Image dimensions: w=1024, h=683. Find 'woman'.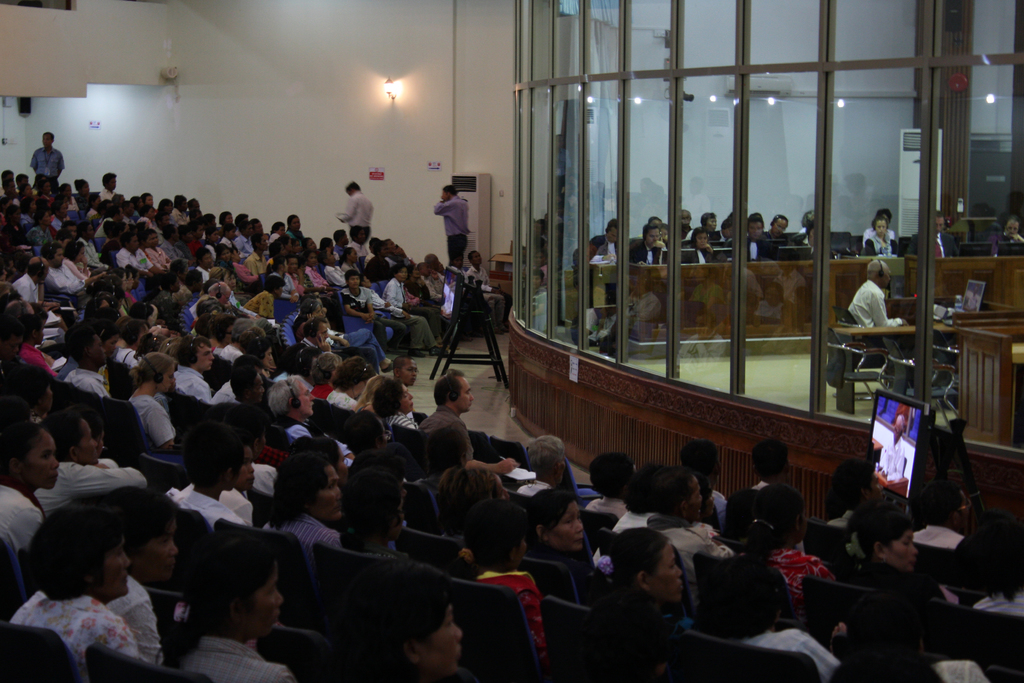
{"left": 70, "top": 176, "right": 91, "bottom": 202}.
